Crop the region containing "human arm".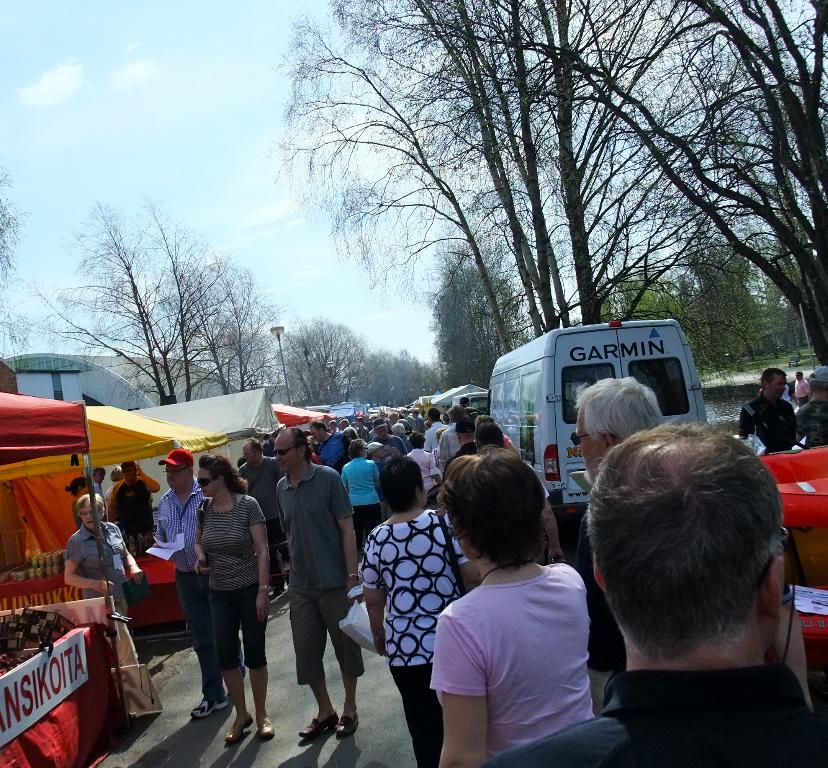
Crop region: 433/614/490/767.
